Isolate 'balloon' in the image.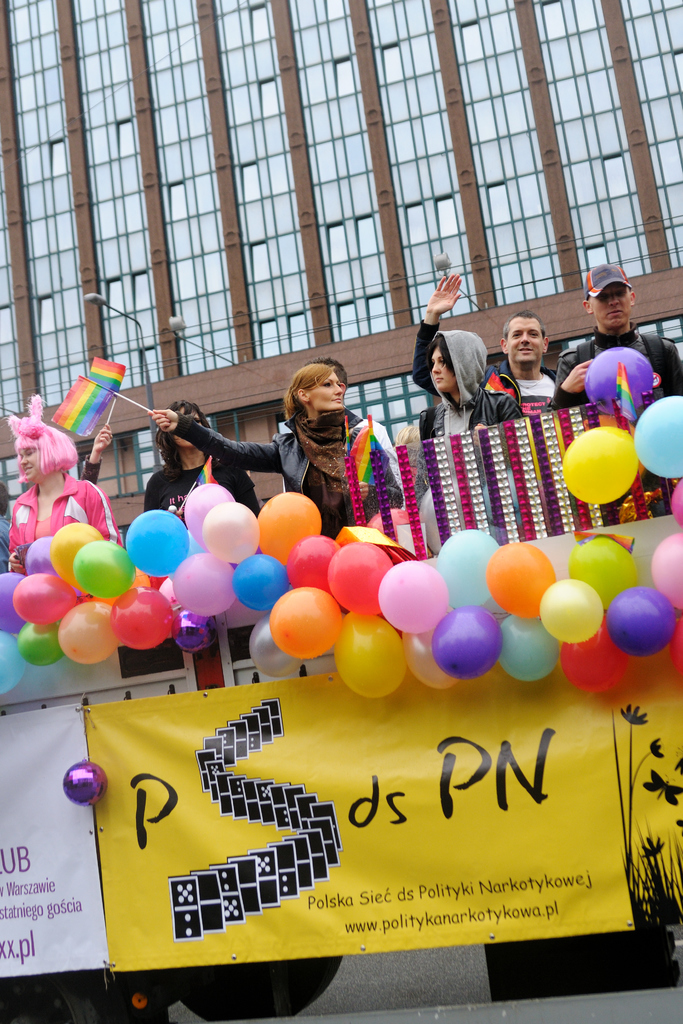
Isolated region: bbox=[113, 586, 172, 650].
